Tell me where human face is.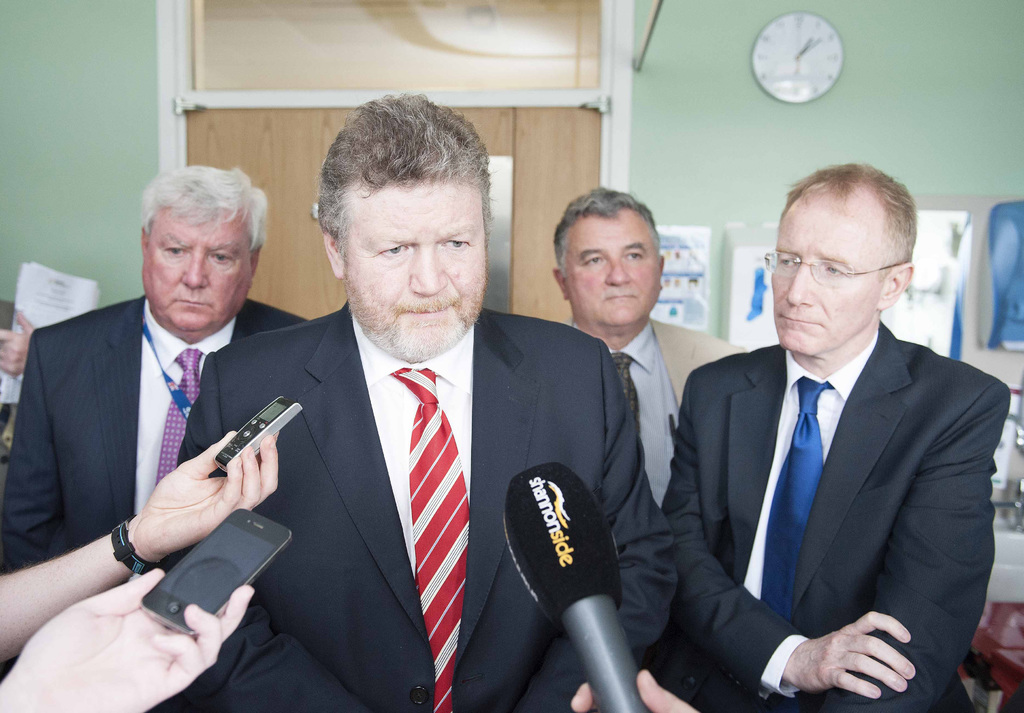
human face is at rect(341, 179, 489, 356).
